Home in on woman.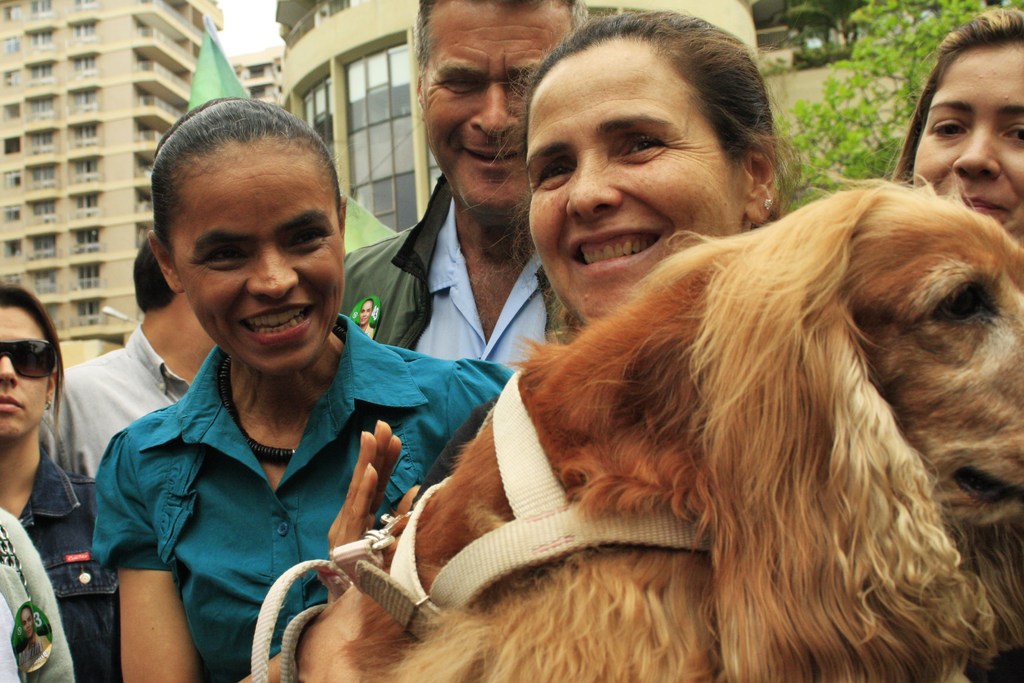
Homed in at (0,282,123,682).
